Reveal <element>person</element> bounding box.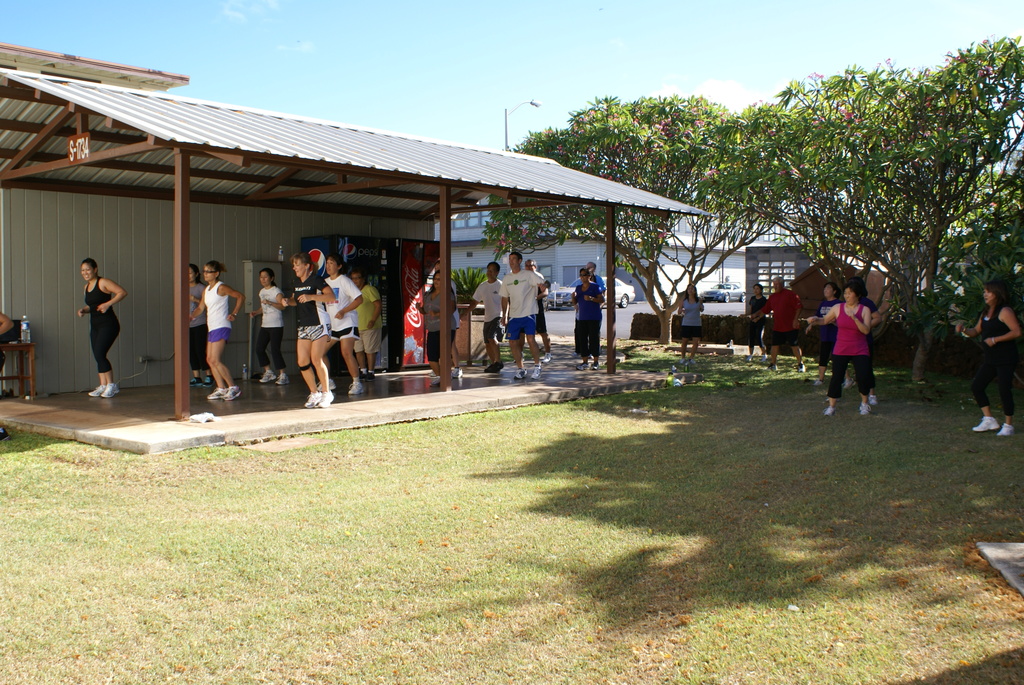
Revealed: box(525, 258, 548, 365).
